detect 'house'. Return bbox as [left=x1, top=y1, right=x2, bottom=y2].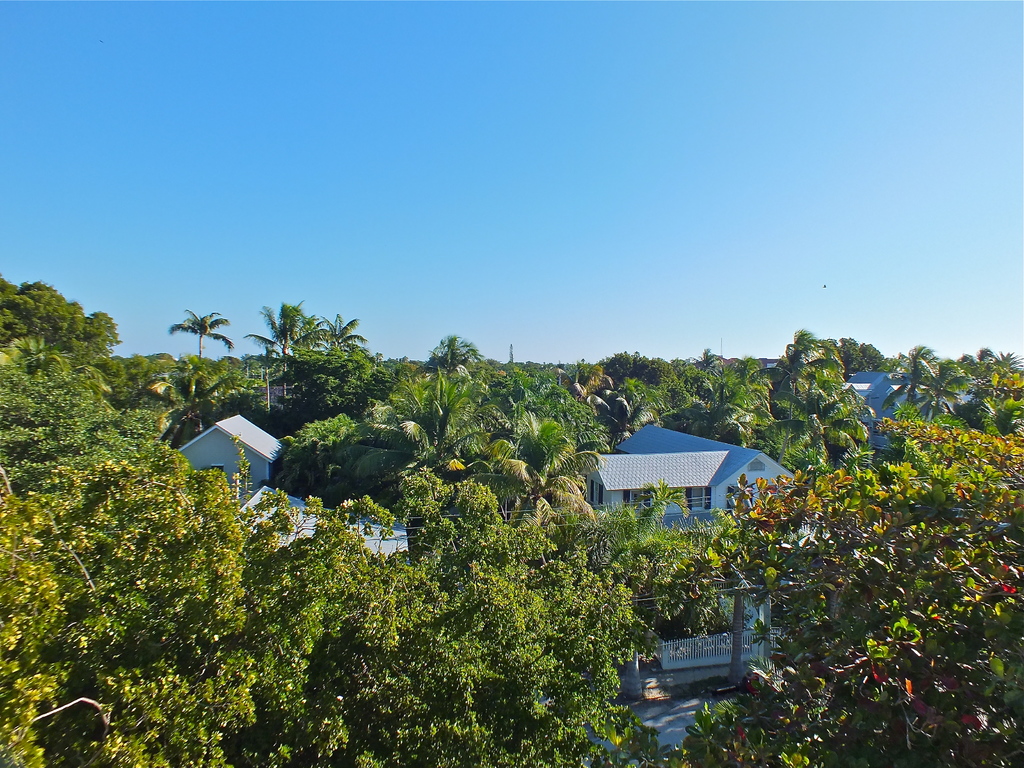
[left=575, top=425, right=796, bottom=536].
